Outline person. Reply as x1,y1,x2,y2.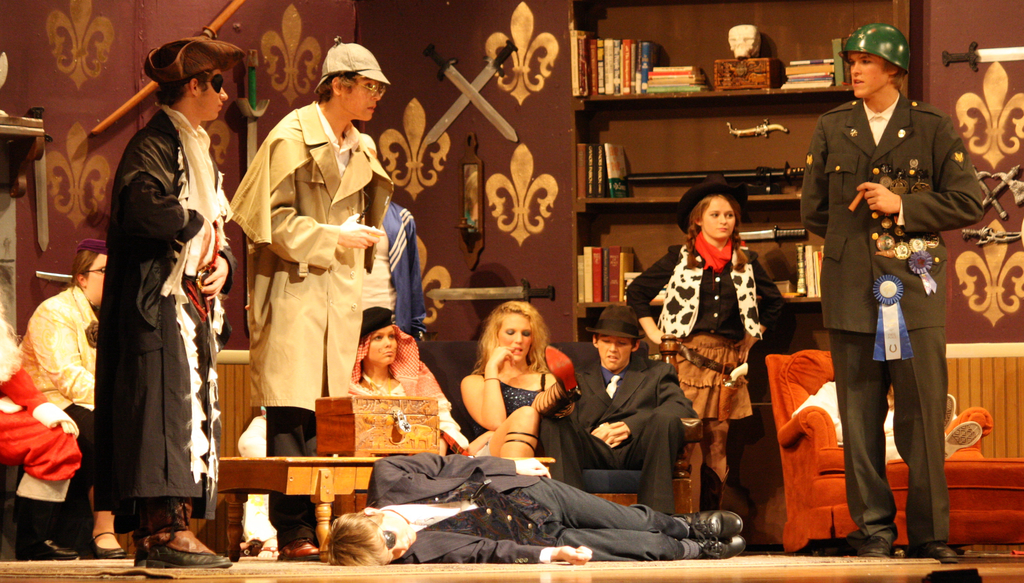
344,304,474,468.
